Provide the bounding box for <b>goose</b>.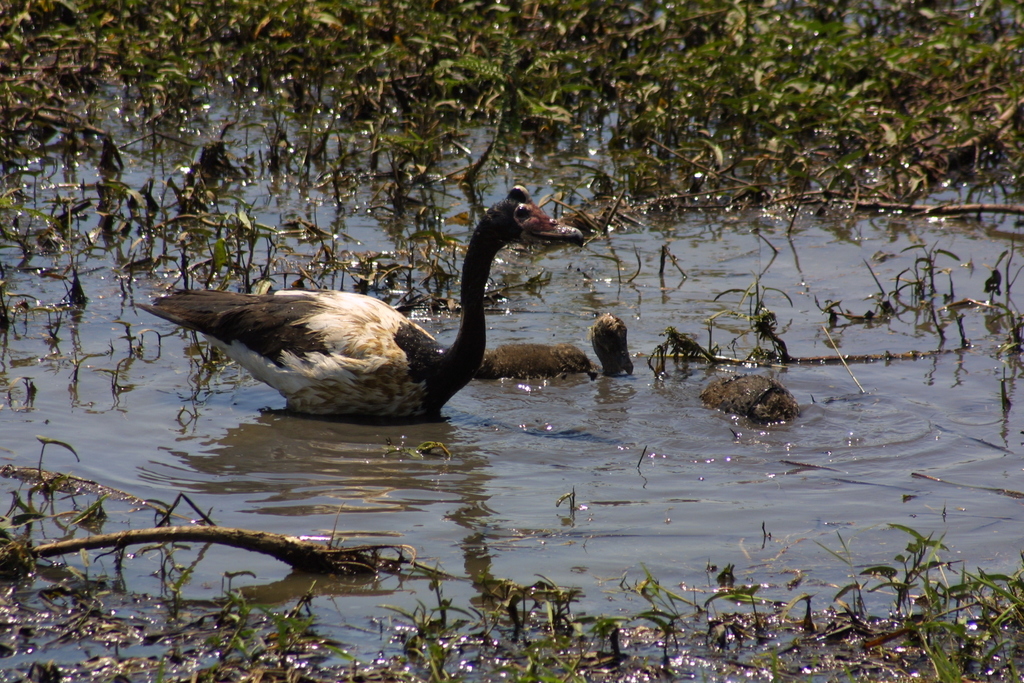
locate(473, 317, 634, 377).
